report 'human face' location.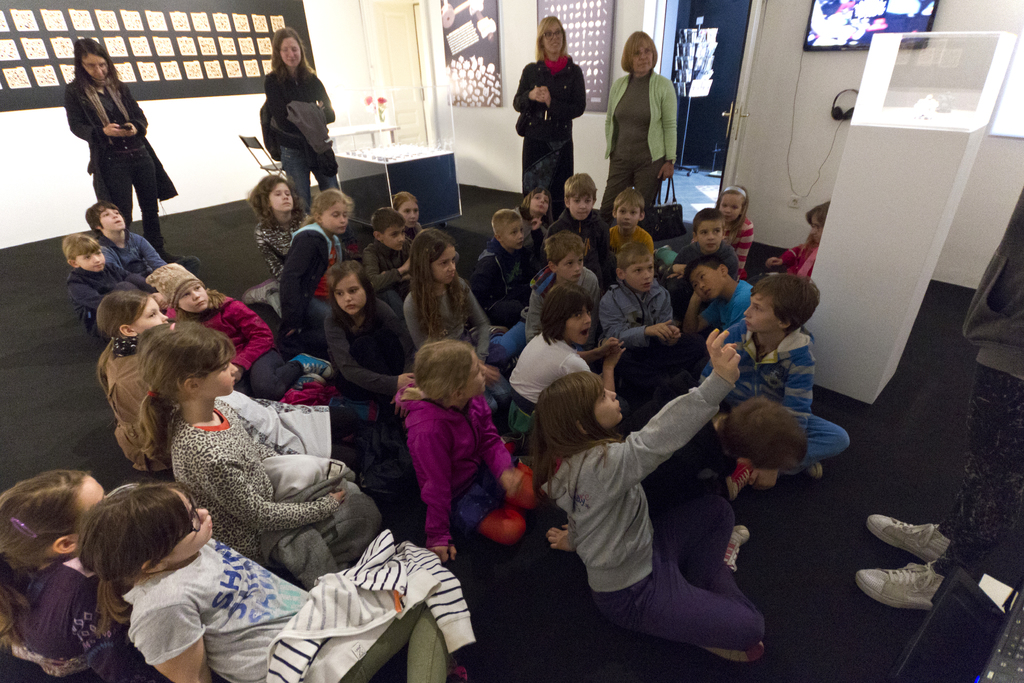
Report: select_region(138, 299, 168, 331).
